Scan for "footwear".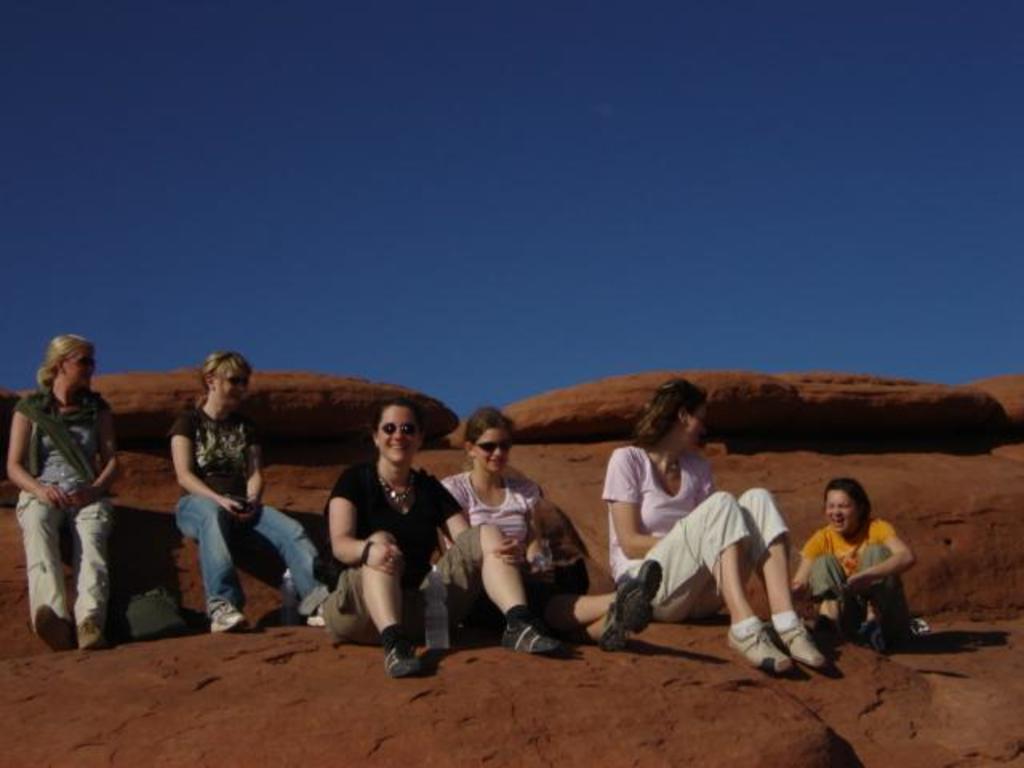
Scan result: [left=632, top=566, right=667, bottom=621].
